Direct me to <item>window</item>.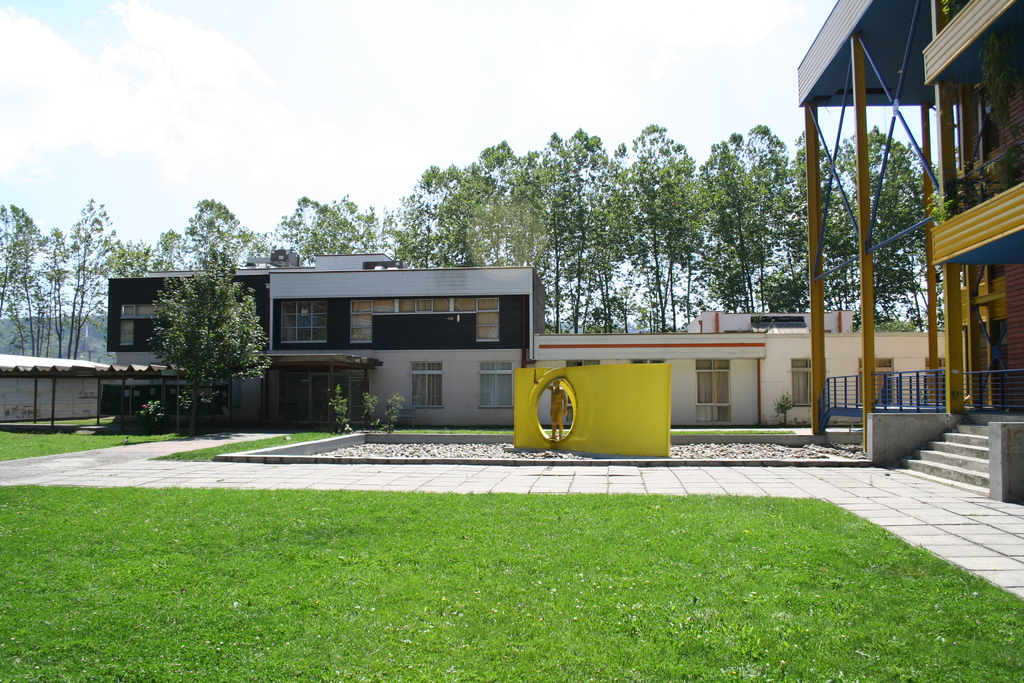
Direction: crop(924, 358, 943, 404).
